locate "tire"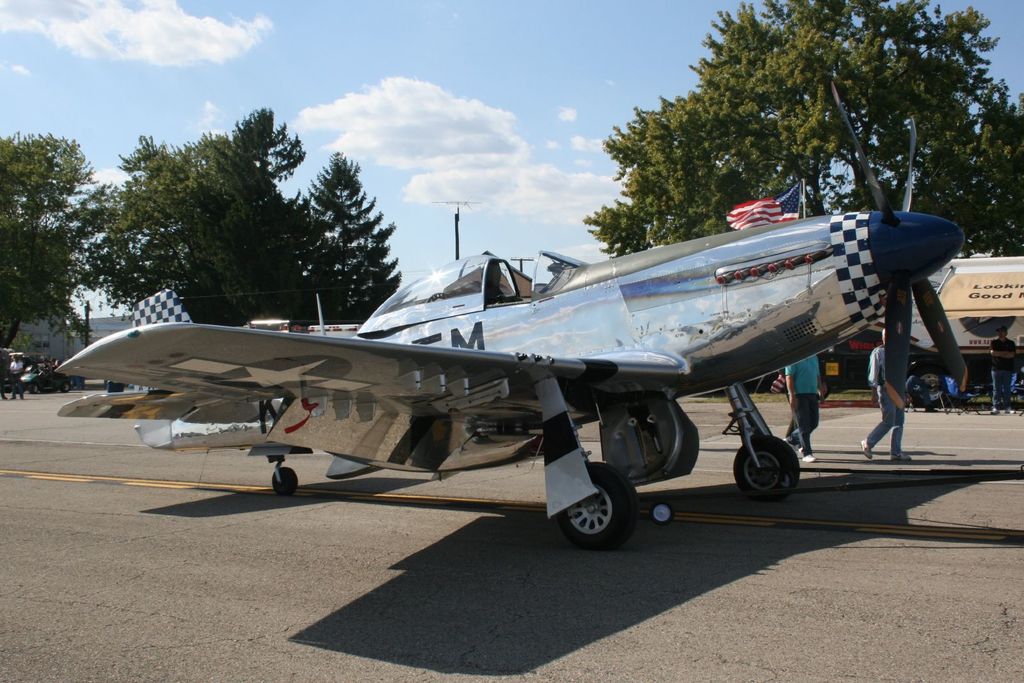
pyautogui.locateOnScreen(735, 435, 799, 502)
